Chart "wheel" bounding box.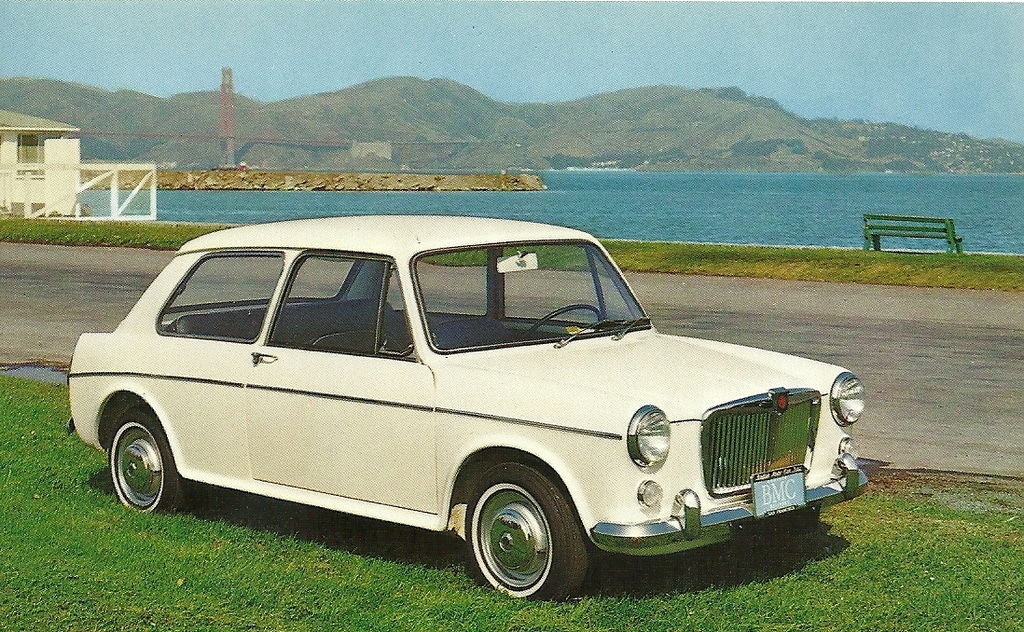
Charted: BBox(527, 304, 602, 336).
